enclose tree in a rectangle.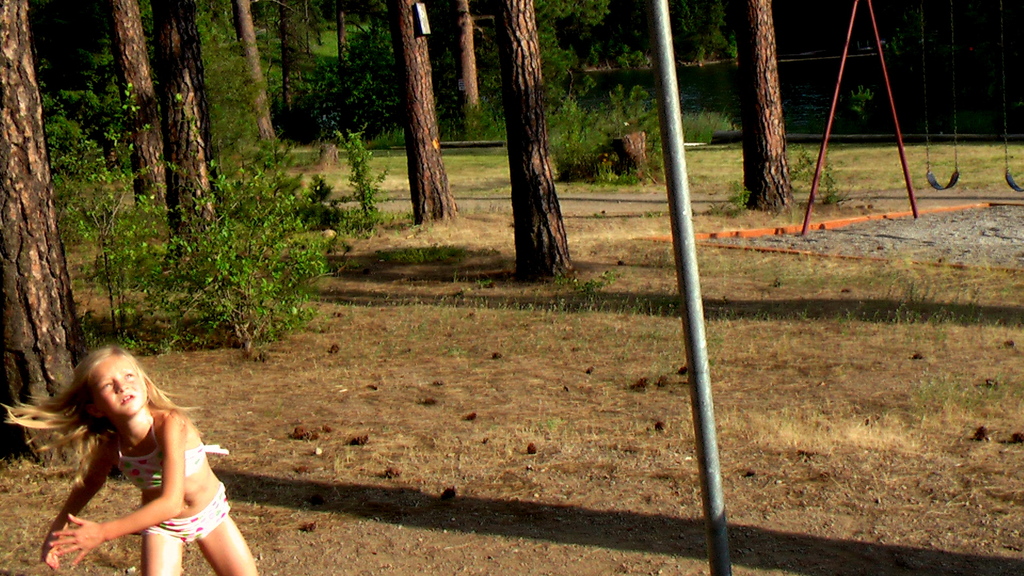
x1=230 y1=0 x2=278 y2=148.
